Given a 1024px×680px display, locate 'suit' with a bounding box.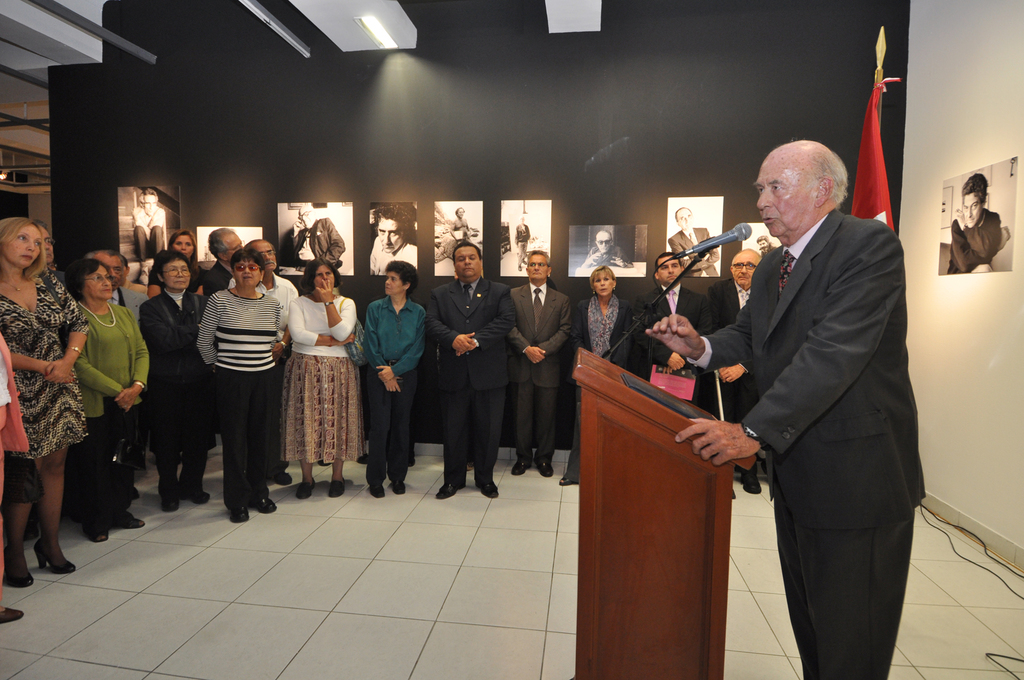
Located: l=109, t=287, r=148, b=314.
